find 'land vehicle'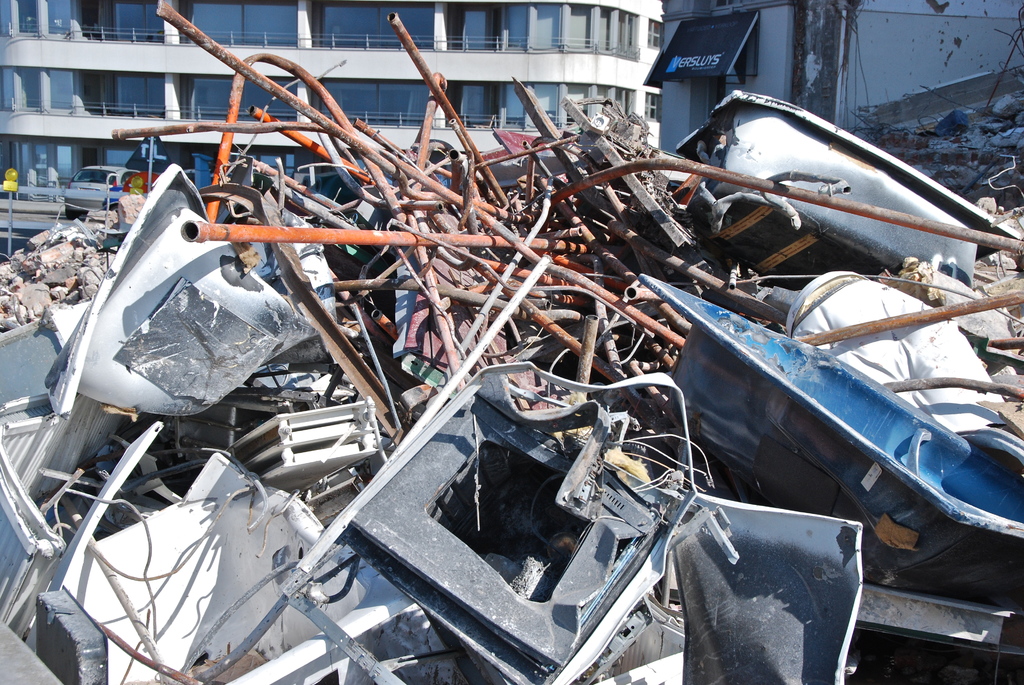
region(66, 161, 137, 219)
